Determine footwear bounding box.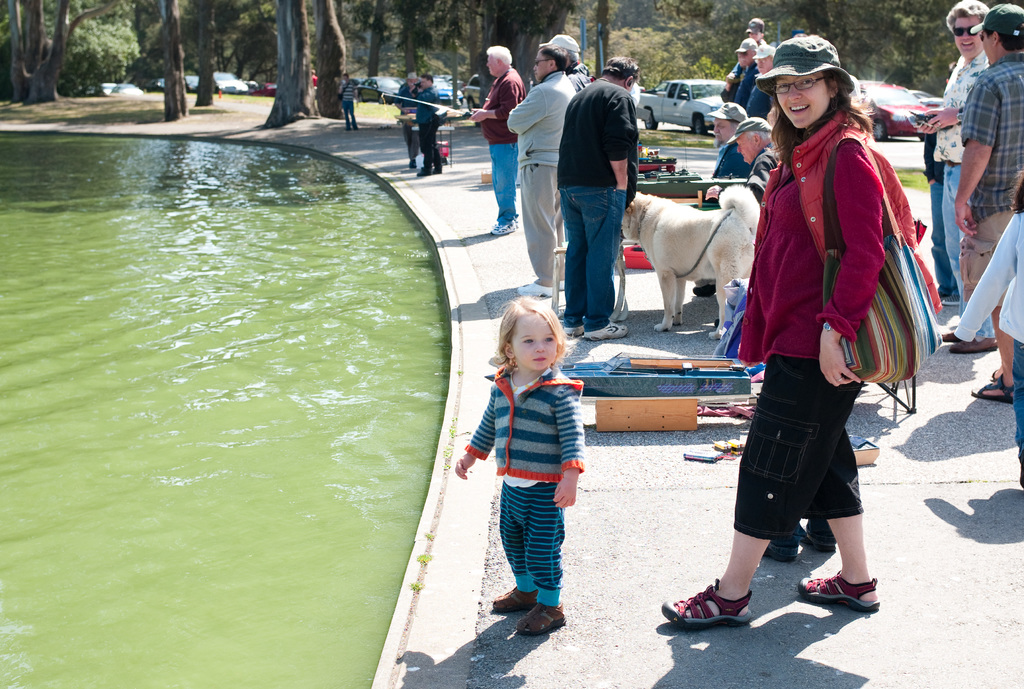
Determined: (x1=563, y1=324, x2=584, y2=339).
